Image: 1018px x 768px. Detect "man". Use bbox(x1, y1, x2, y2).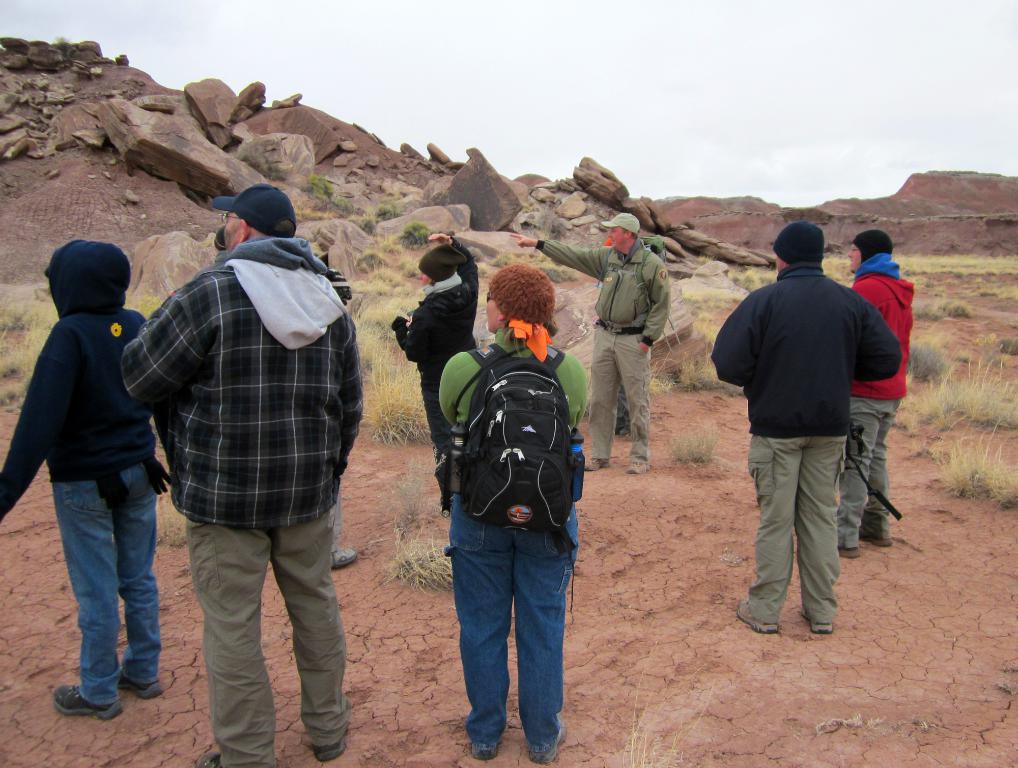
bbox(119, 237, 366, 767).
